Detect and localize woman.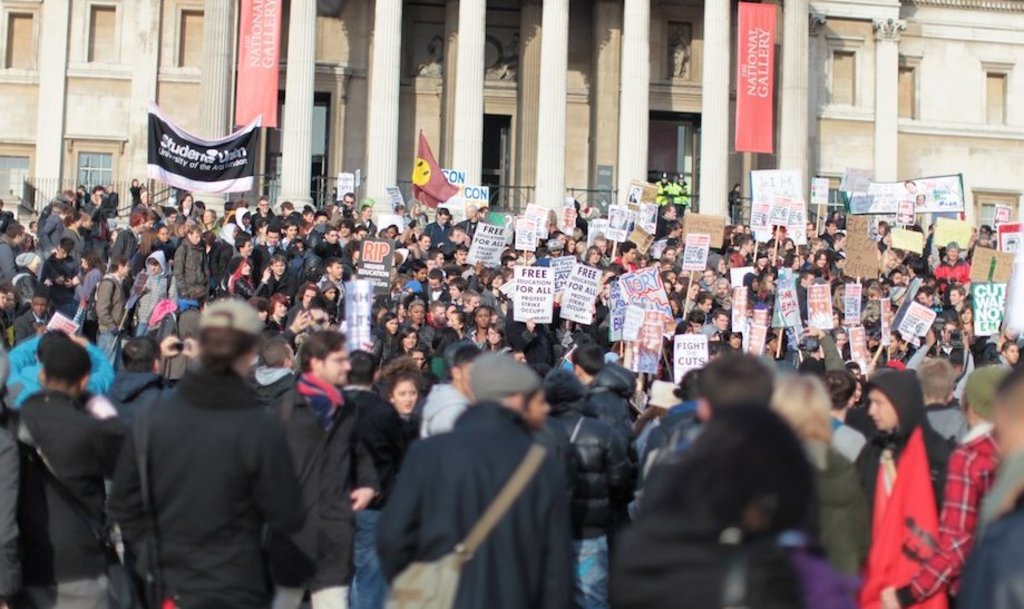
Localized at 127, 177, 140, 209.
